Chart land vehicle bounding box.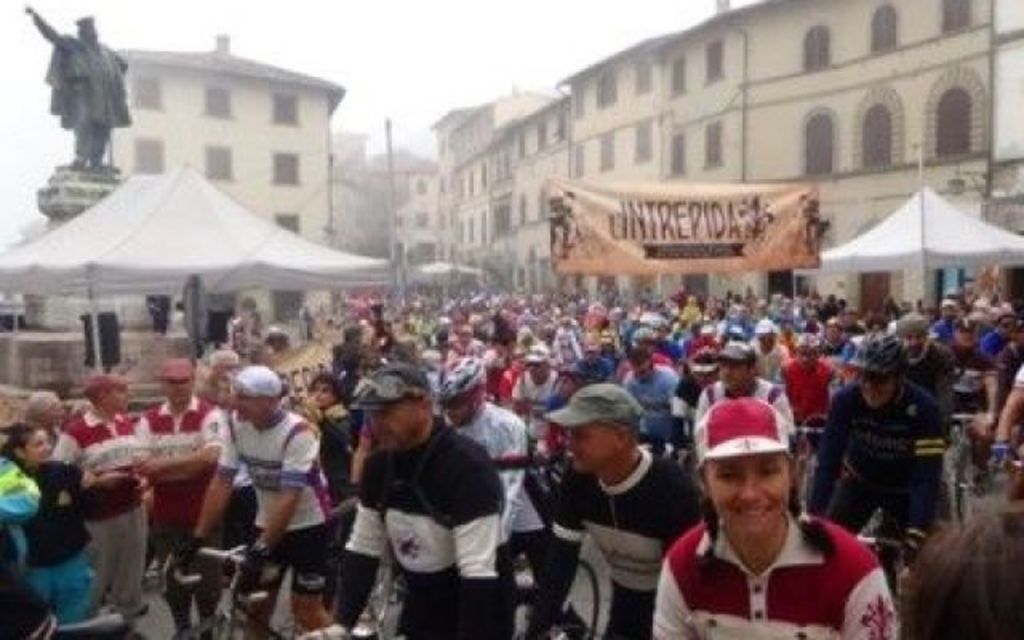
Charted: 51, 613, 125, 638.
